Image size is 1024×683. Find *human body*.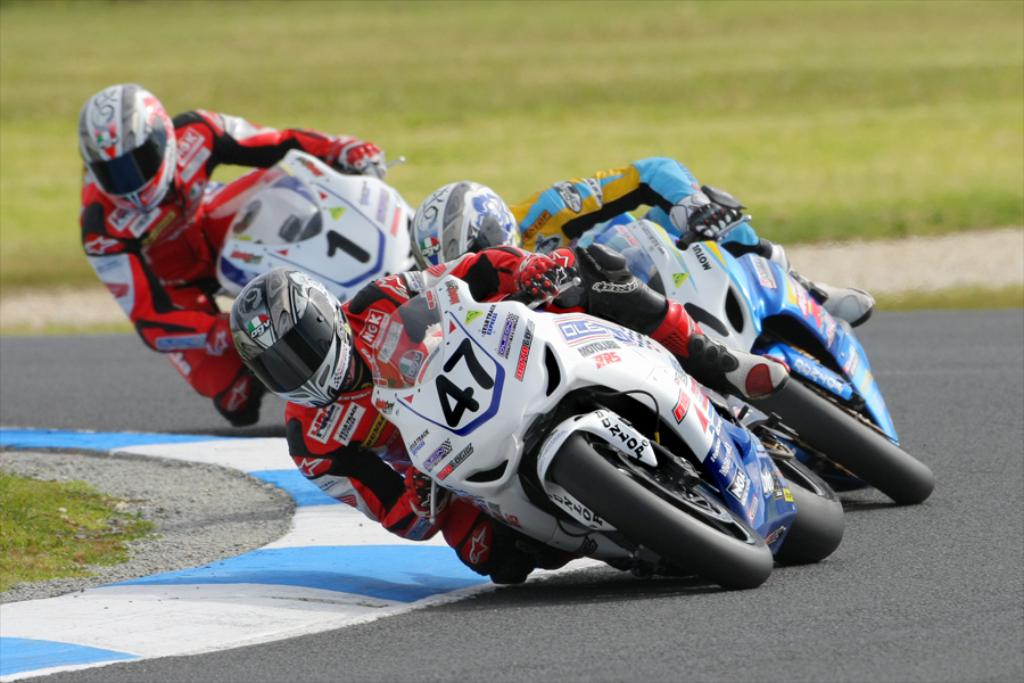
(left=83, top=81, right=381, bottom=430).
